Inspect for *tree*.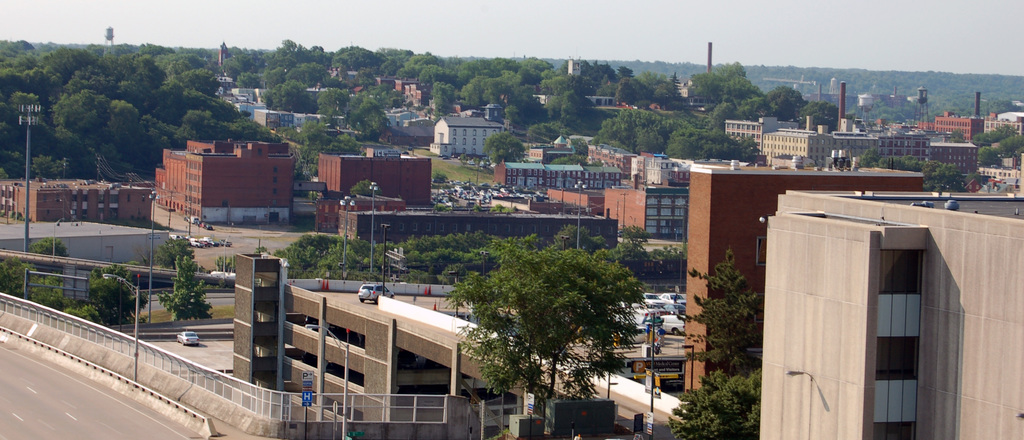
Inspection: pyautogui.locateOnScreen(430, 83, 455, 116).
